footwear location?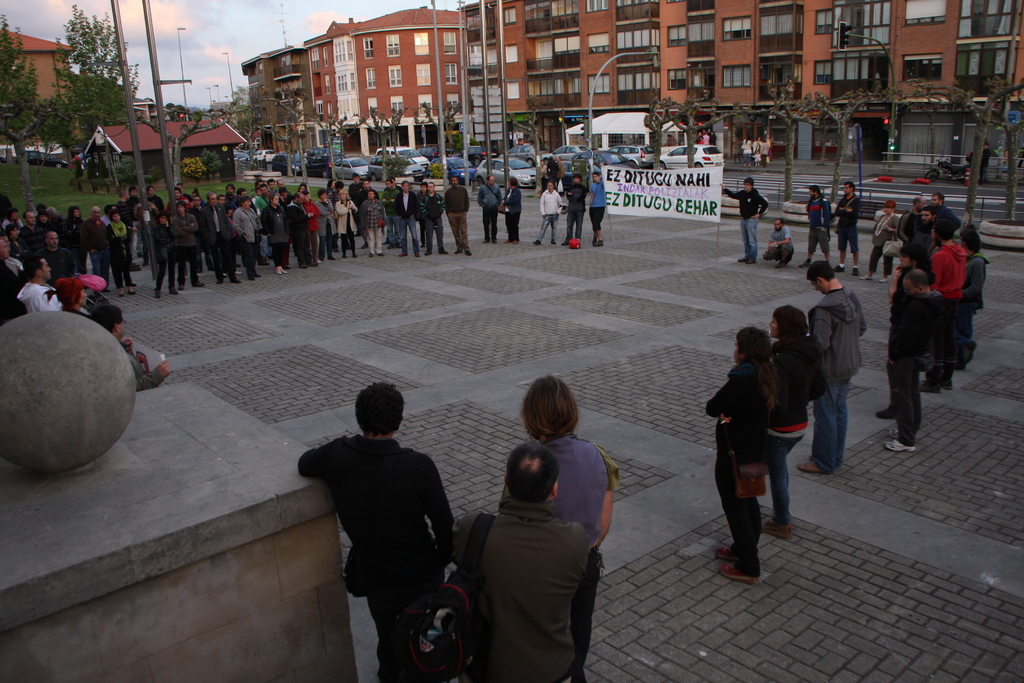
l=250, t=276, r=259, b=281
